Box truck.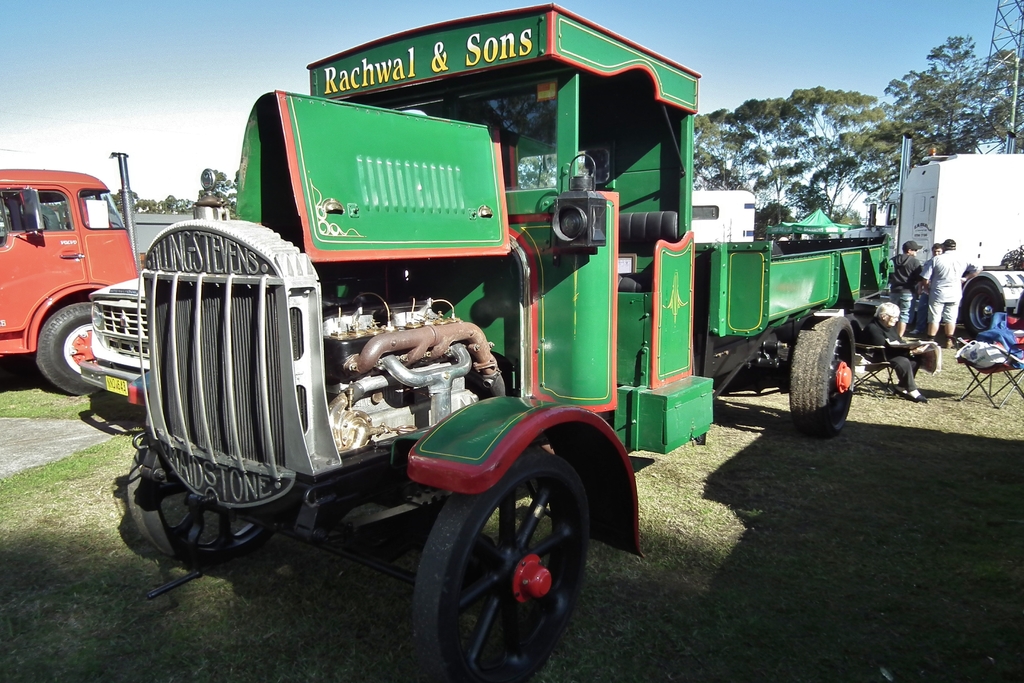
select_region(65, 15, 794, 661).
